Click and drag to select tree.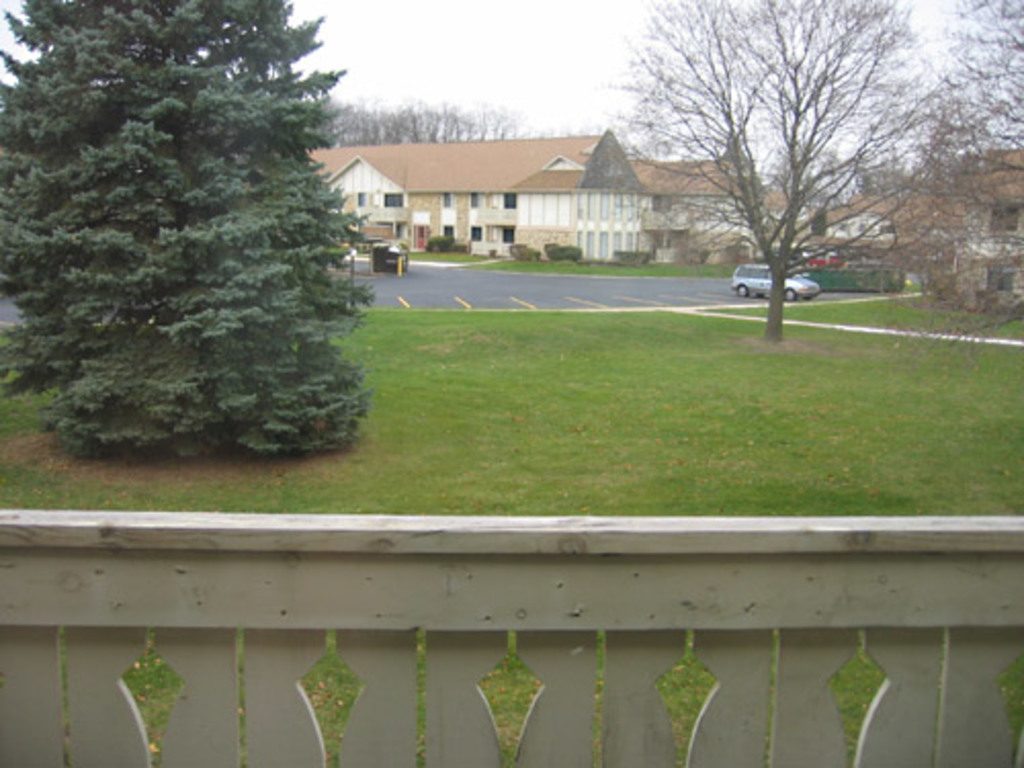
Selection: left=596, top=0, right=946, bottom=336.
